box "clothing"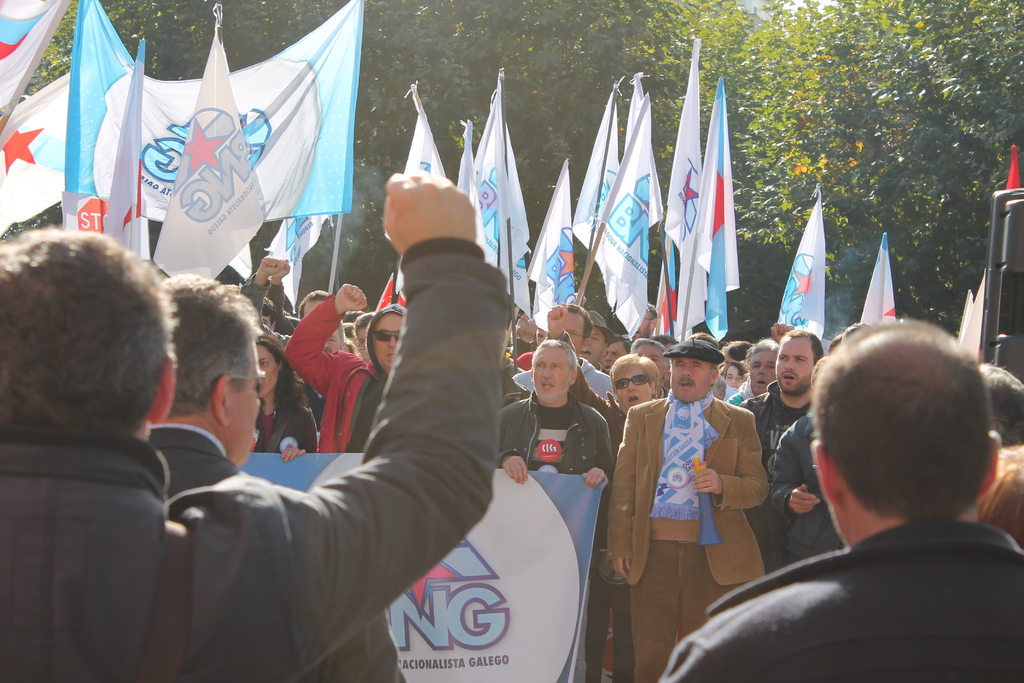
locate(742, 379, 809, 577)
